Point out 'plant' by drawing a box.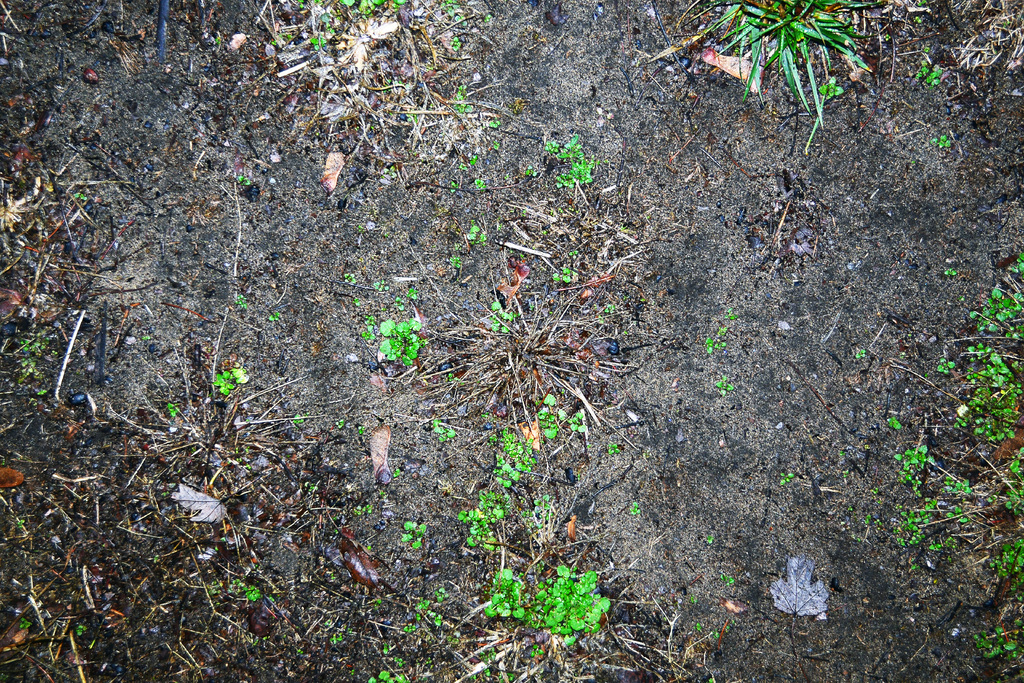
605 304 616 313.
